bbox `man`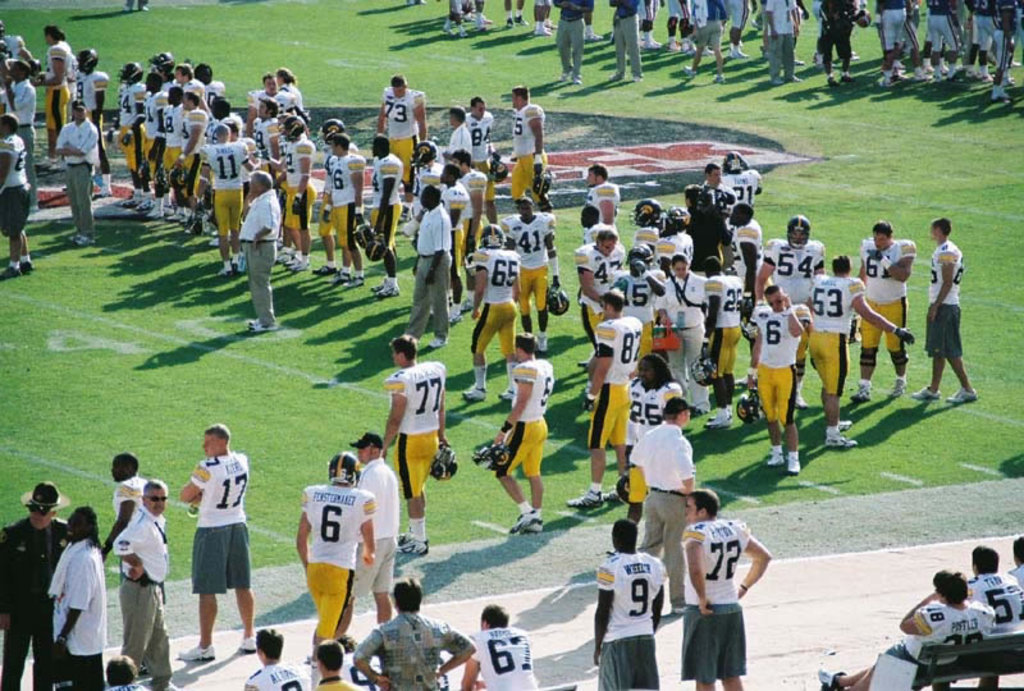
[left=141, top=73, right=165, bottom=216]
